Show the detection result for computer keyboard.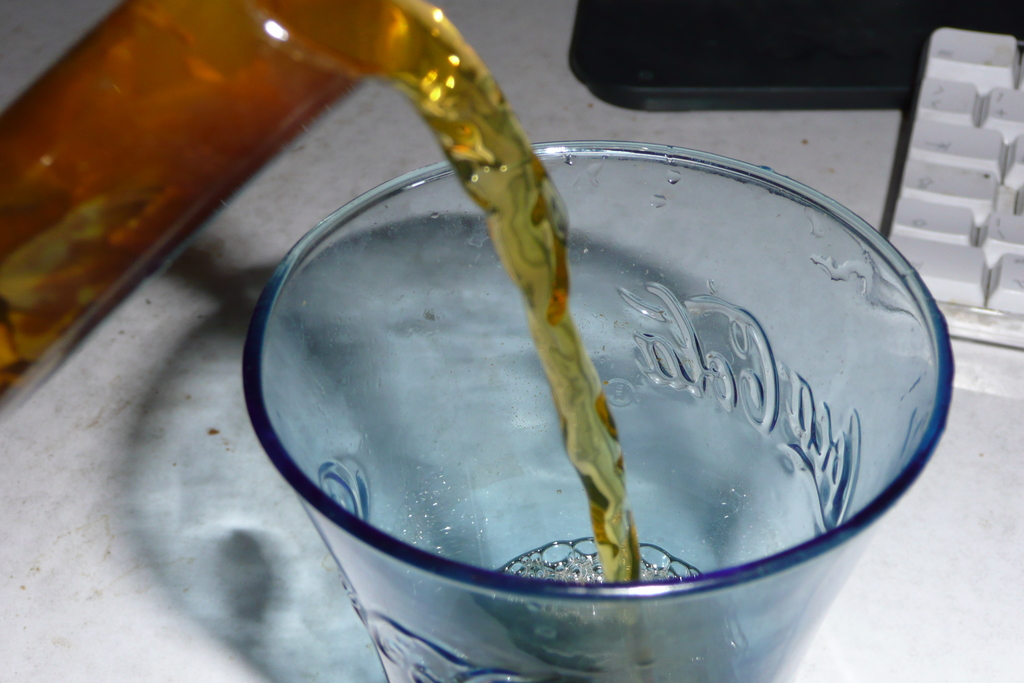
box(884, 26, 1023, 353).
